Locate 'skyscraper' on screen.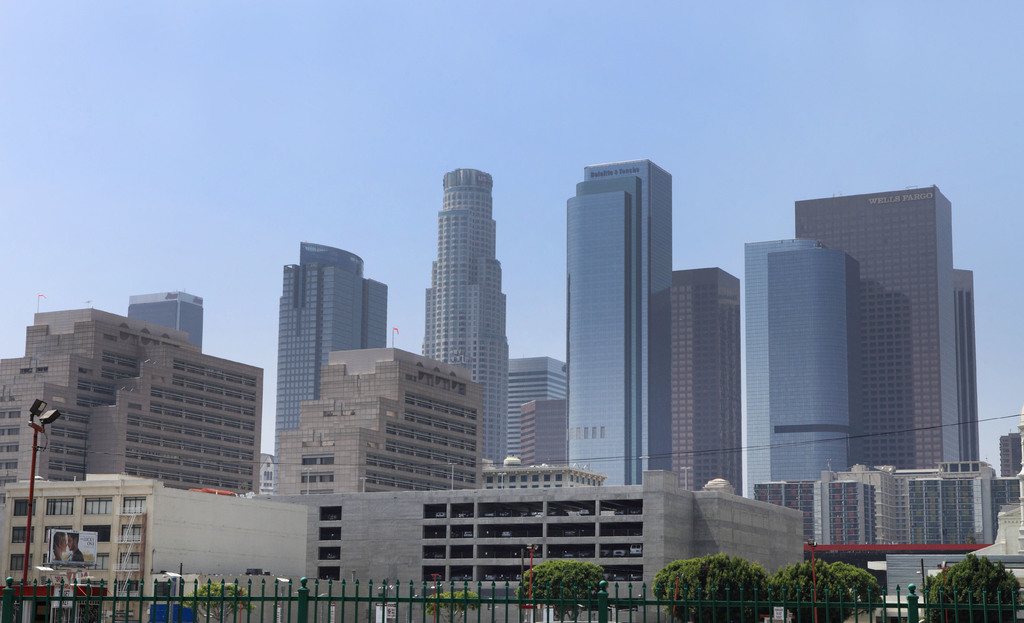
On screen at bbox=[662, 264, 746, 503].
